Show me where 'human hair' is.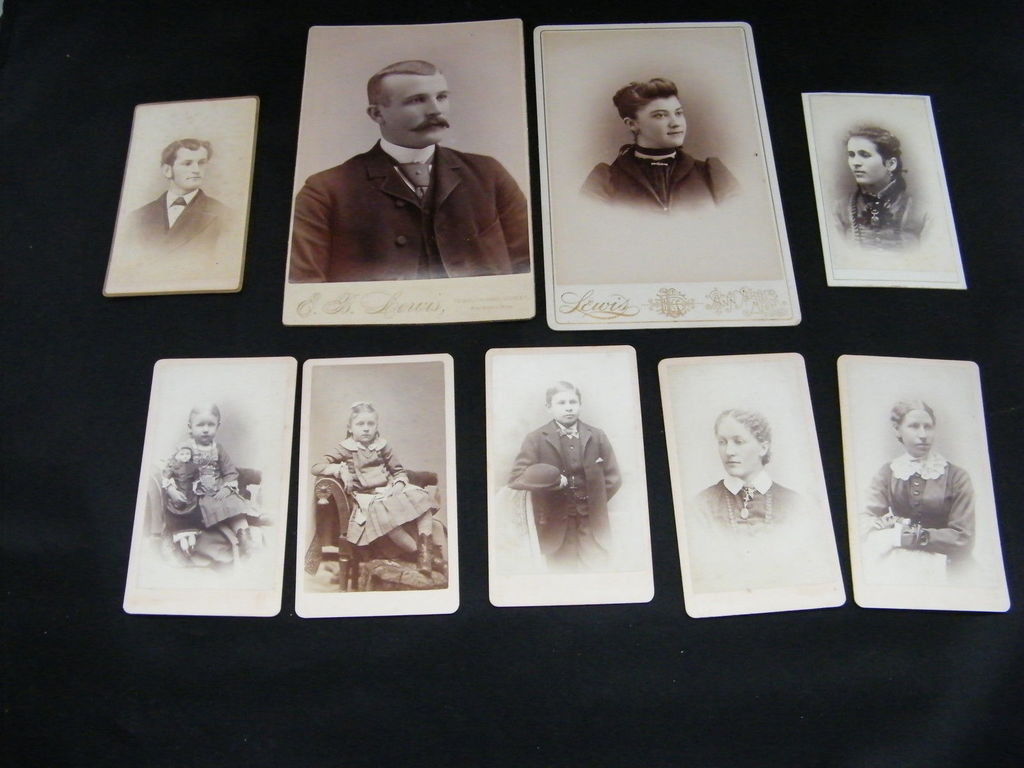
'human hair' is at (left=348, top=404, right=378, bottom=435).
